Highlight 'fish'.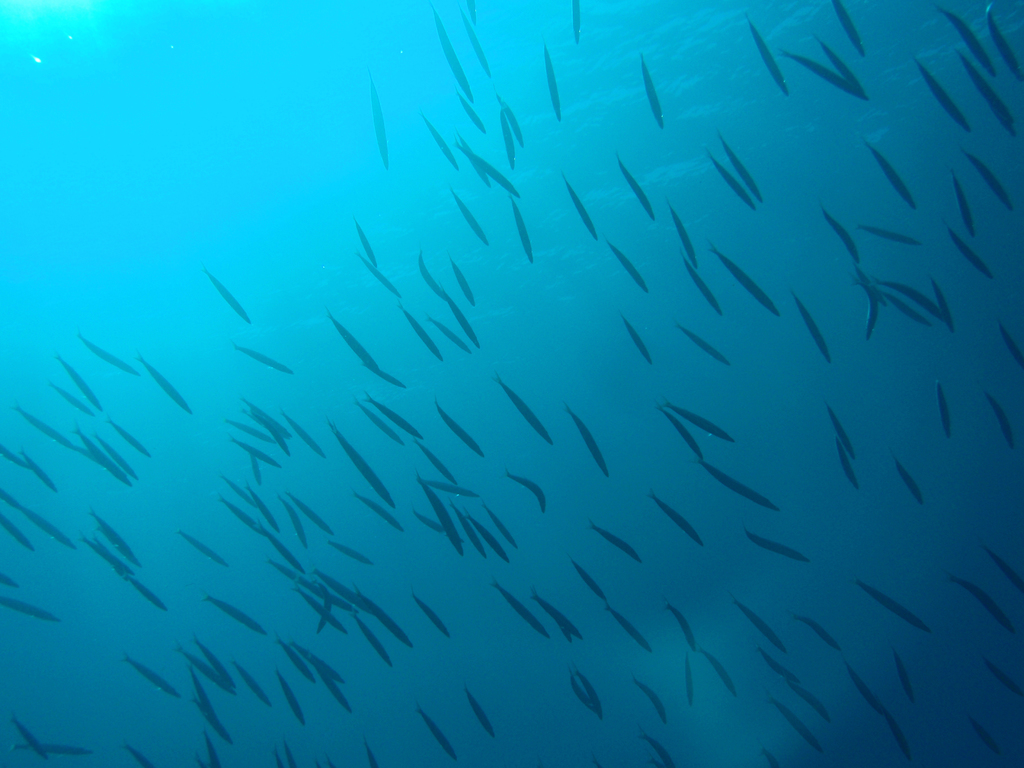
Highlighted region: box(936, 5, 996, 78).
